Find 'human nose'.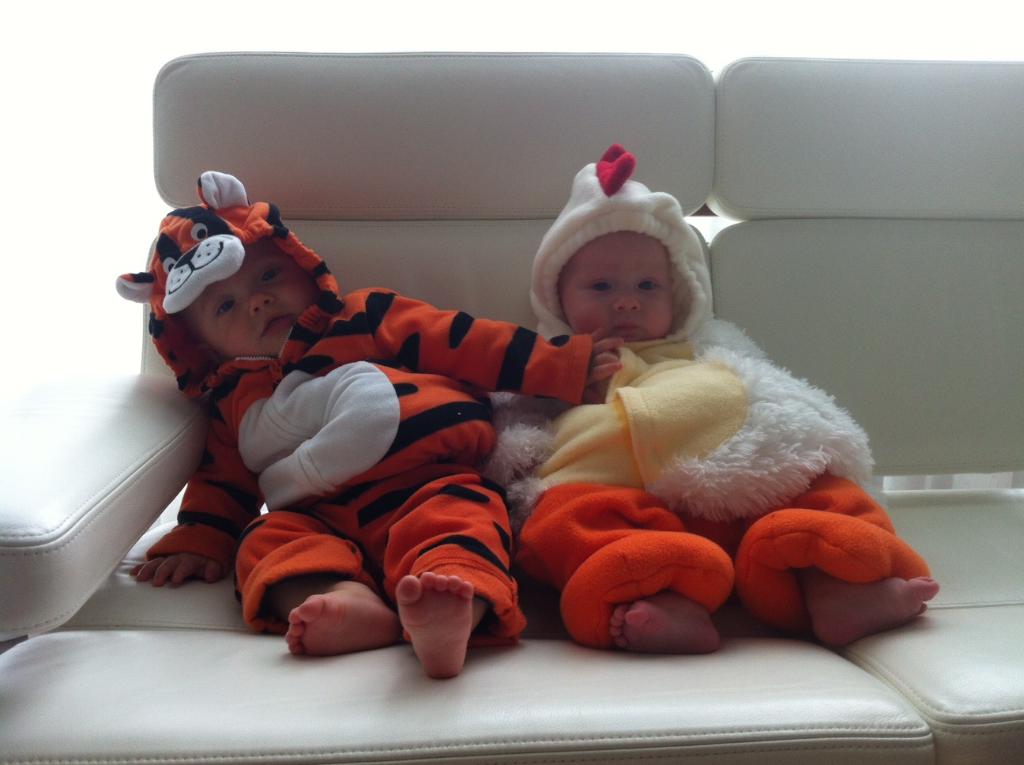
247:289:278:315.
